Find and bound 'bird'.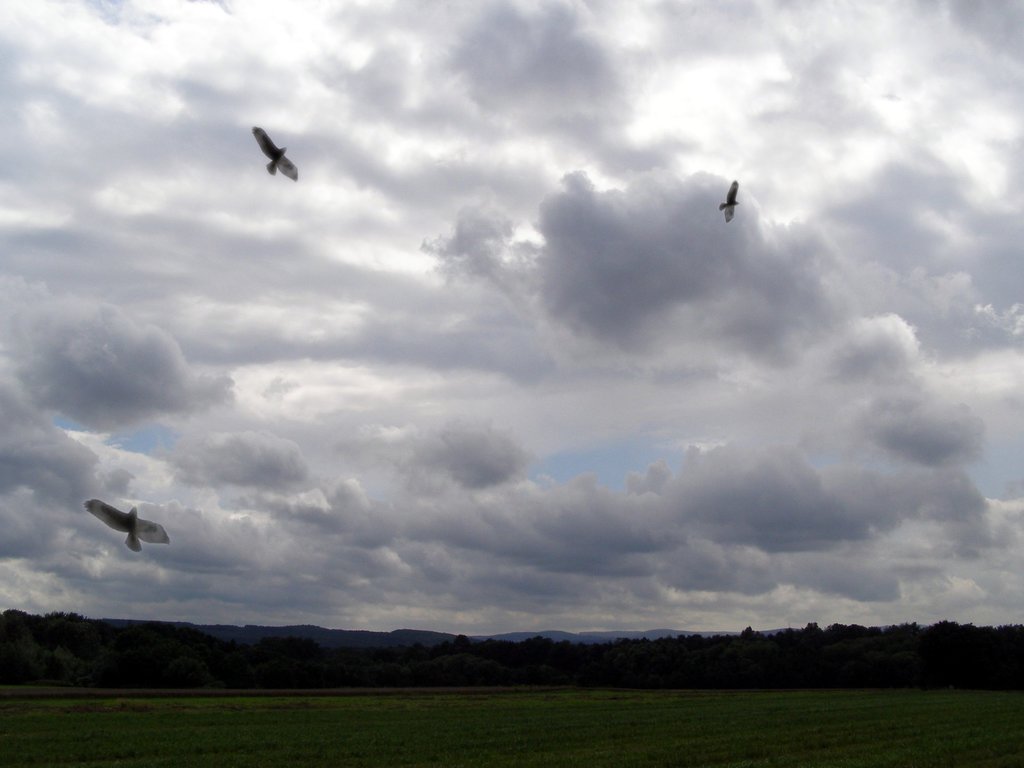
Bound: bbox=(230, 115, 301, 185).
